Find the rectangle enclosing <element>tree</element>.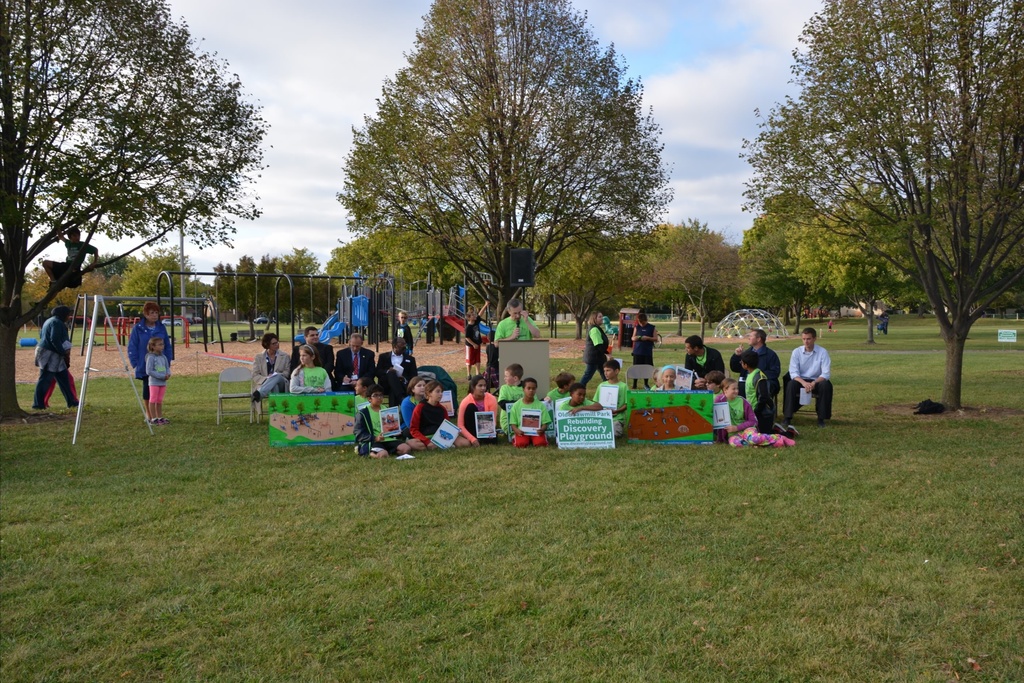
<bbox>20, 259, 113, 325</bbox>.
